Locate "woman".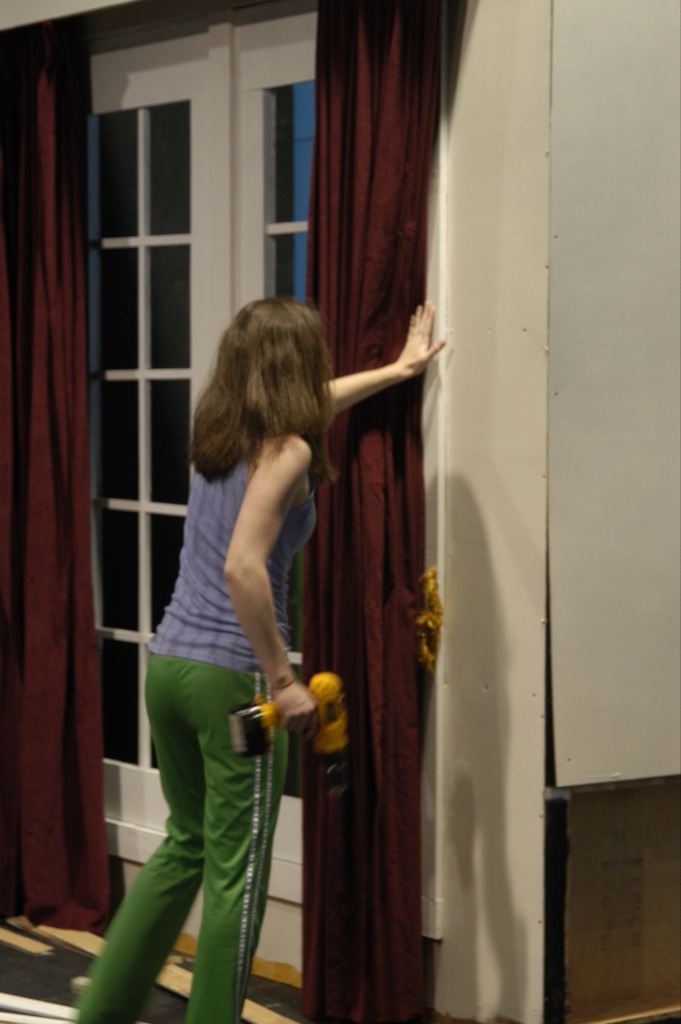
Bounding box: crop(90, 236, 399, 1023).
